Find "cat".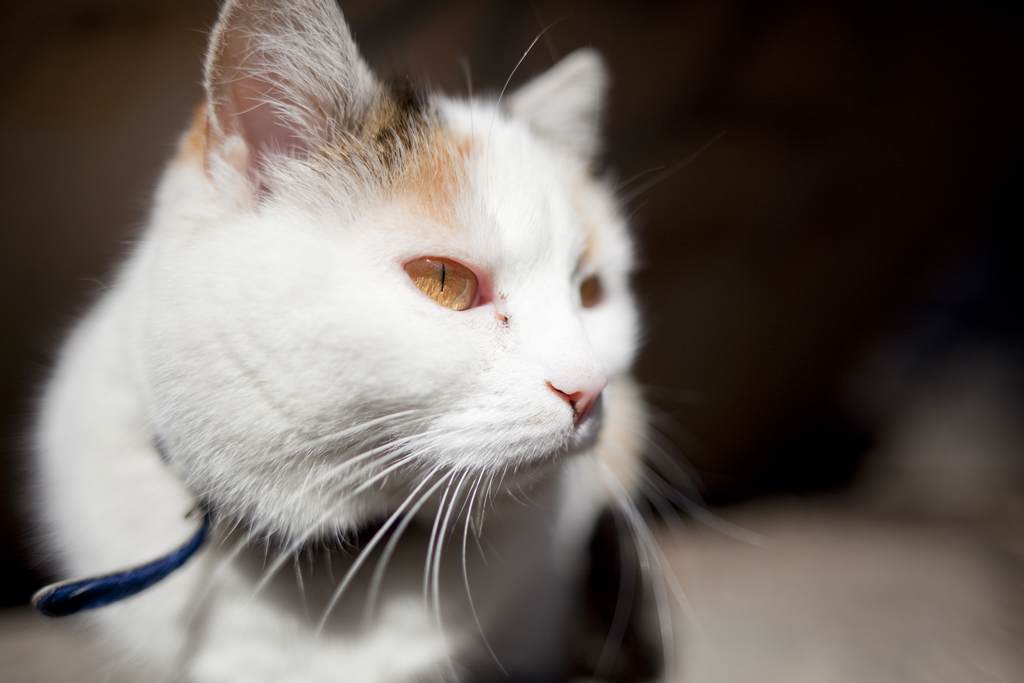
19 0 767 682.
